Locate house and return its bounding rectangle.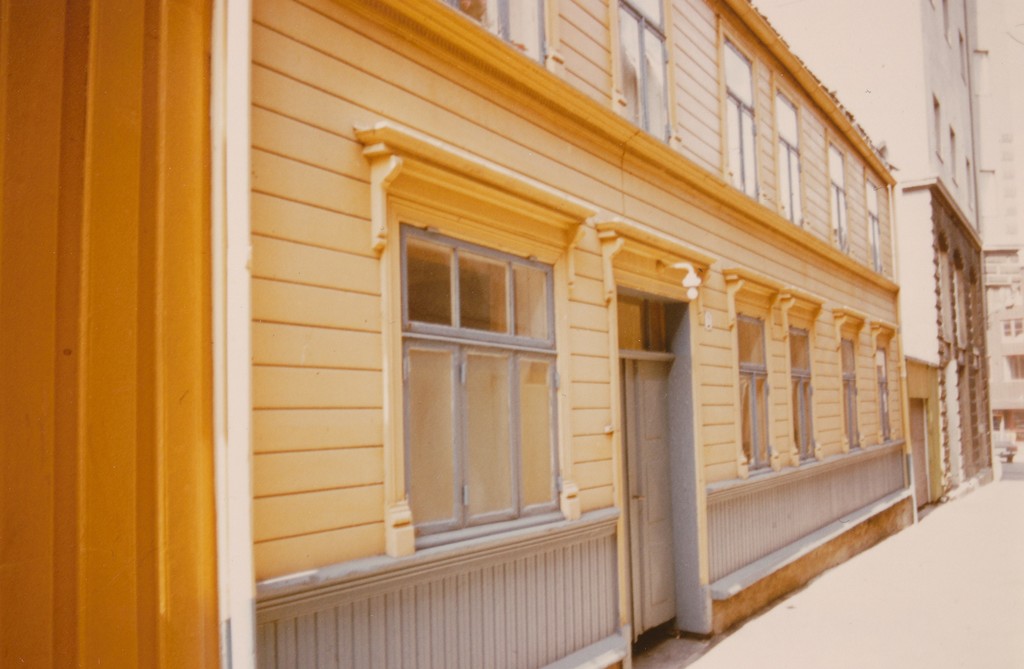
[x1=0, y1=0, x2=911, y2=668].
